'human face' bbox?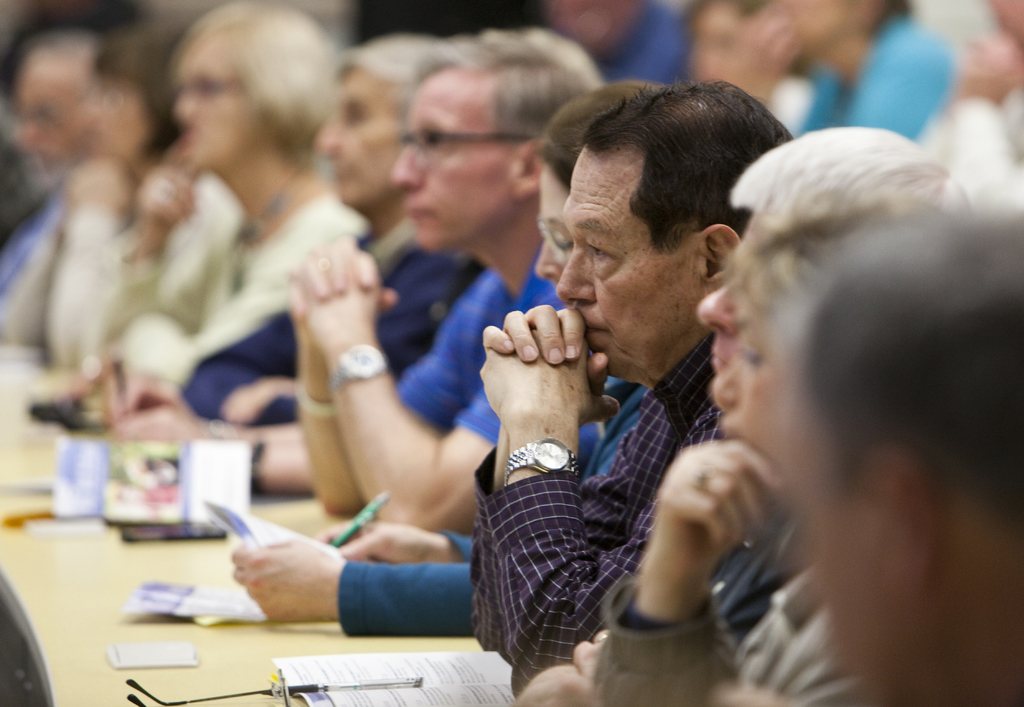
box=[171, 18, 261, 170]
